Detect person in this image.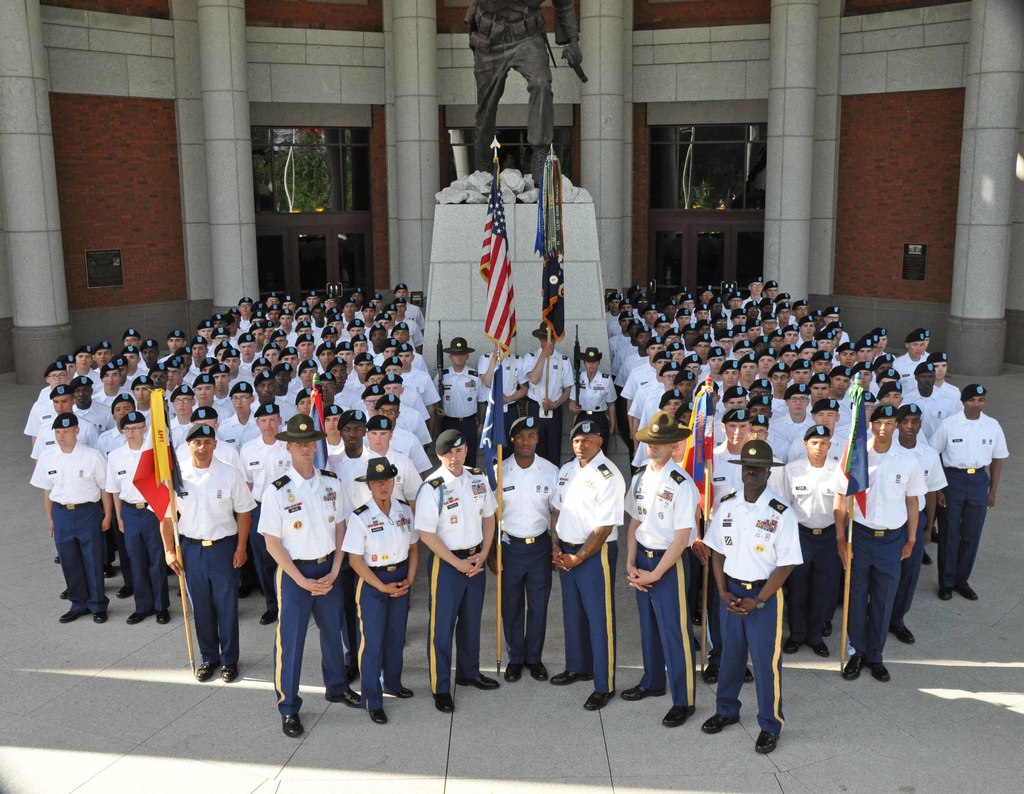
Detection: 395:343:442:446.
